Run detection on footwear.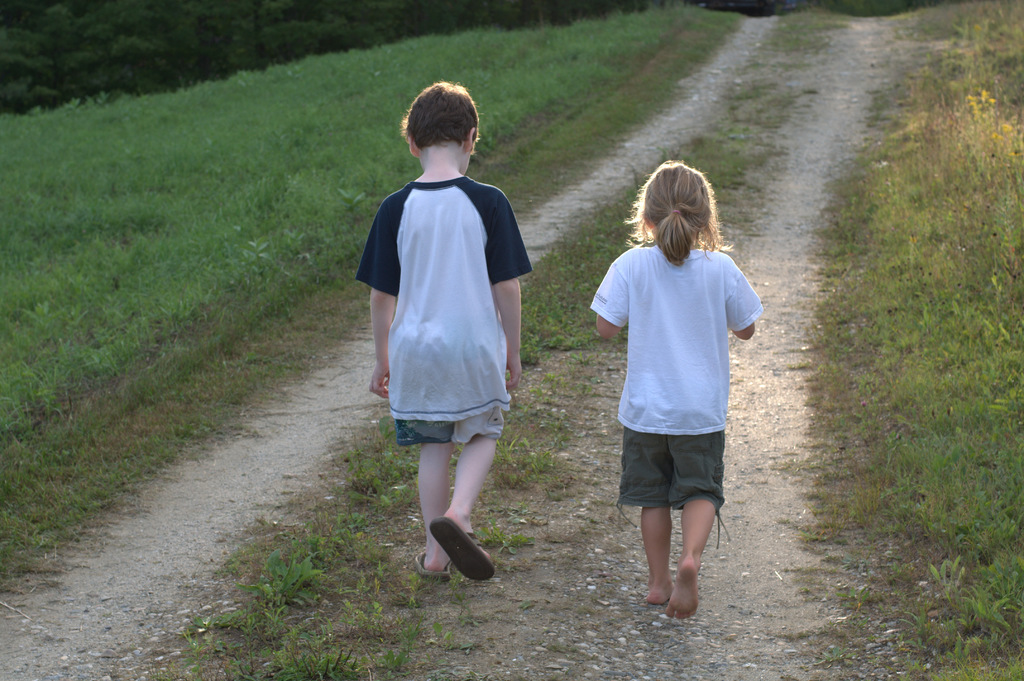
Result: [left=423, top=512, right=493, bottom=587].
